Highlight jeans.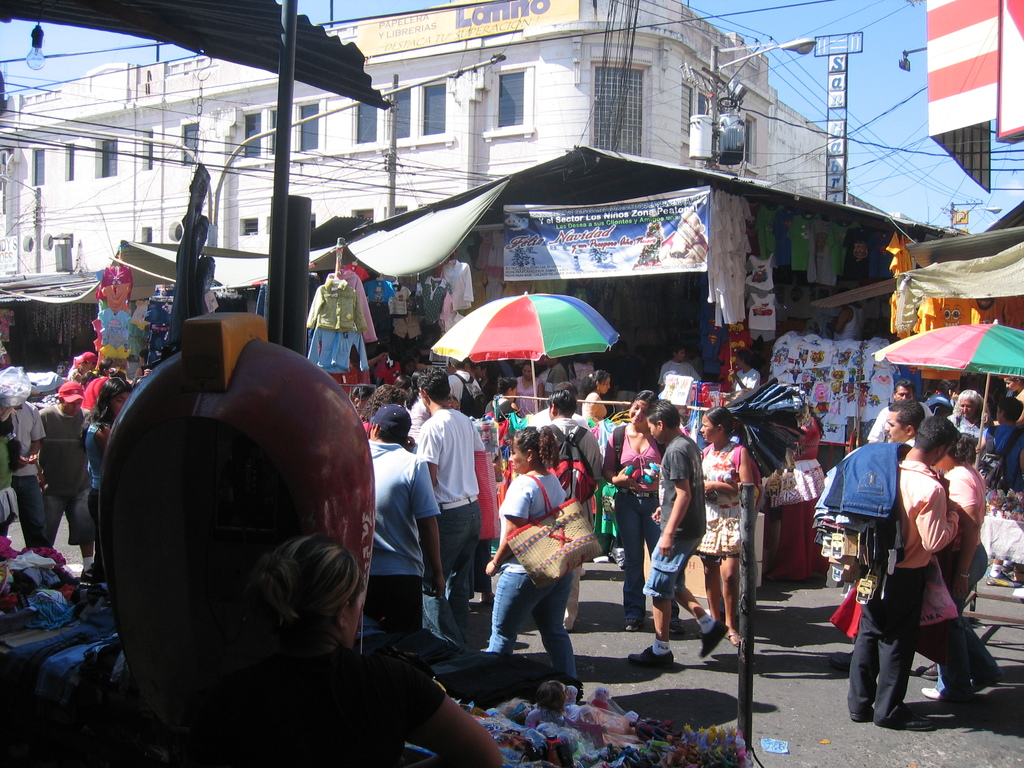
Highlighted region: 426,493,479,668.
